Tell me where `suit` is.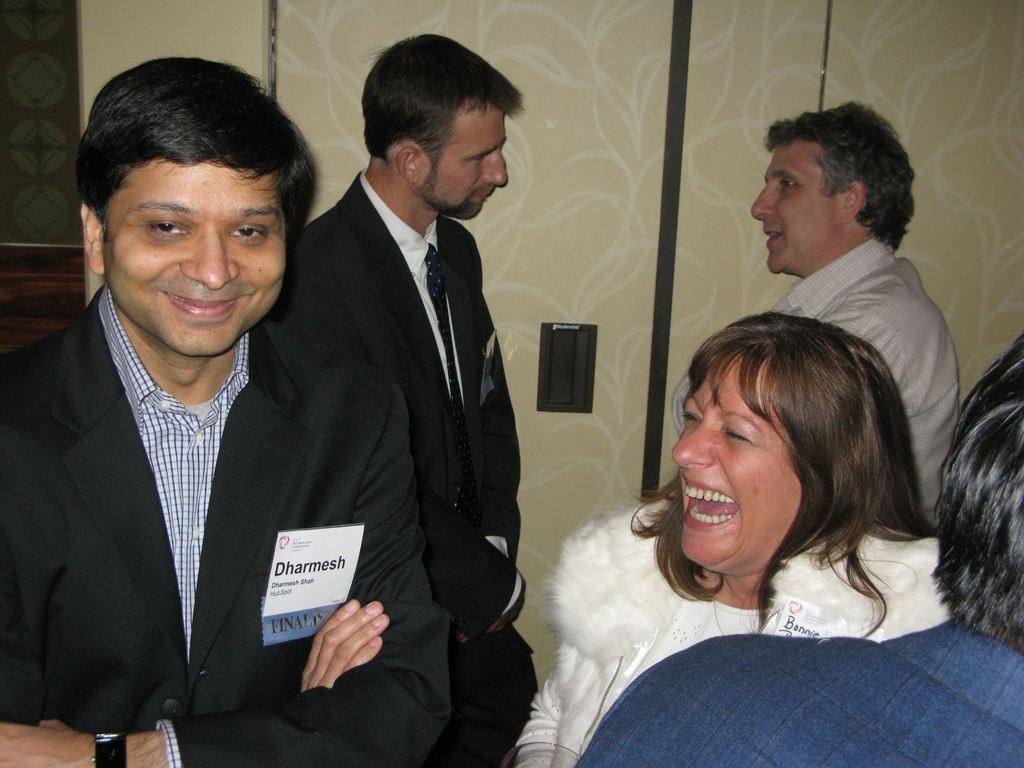
`suit` is at {"x1": 24, "y1": 189, "x2": 389, "y2": 751}.
